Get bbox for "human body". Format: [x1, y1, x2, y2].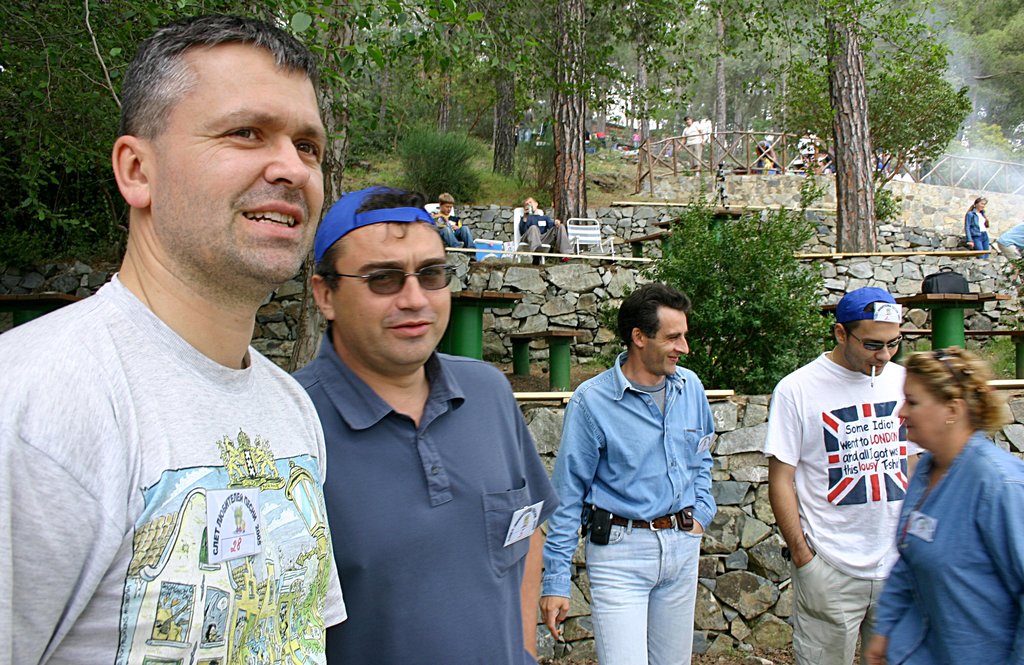
[751, 144, 778, 172].
